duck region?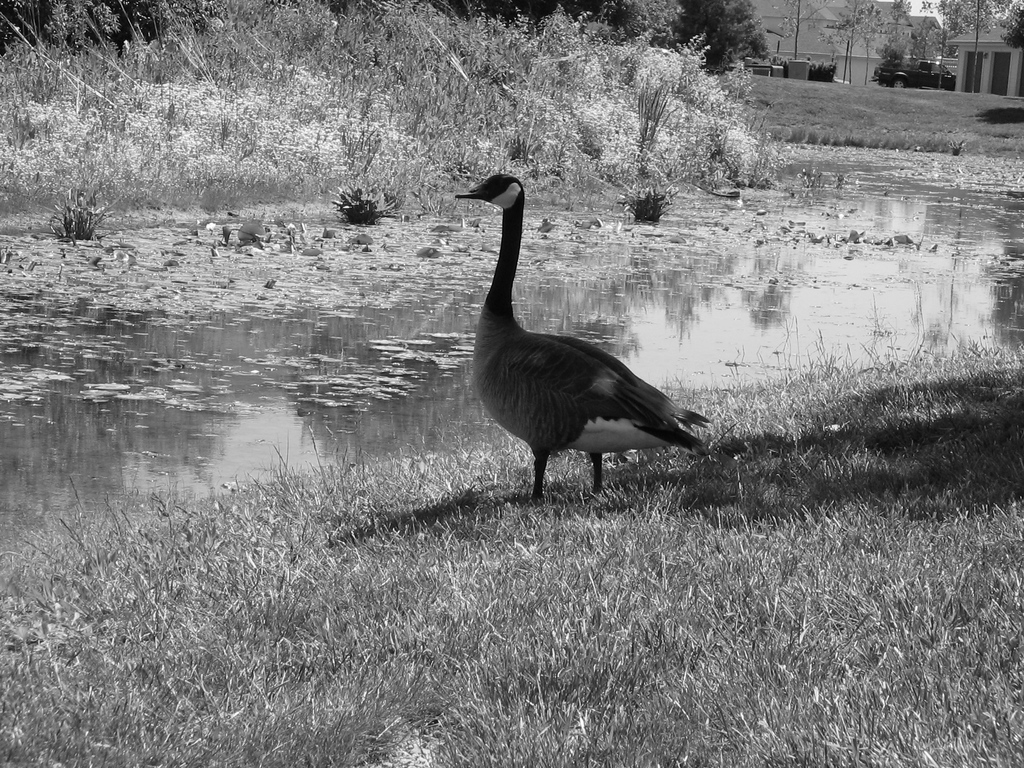
pyautogui.locateOnScreen(446, 159, 723, 517)
